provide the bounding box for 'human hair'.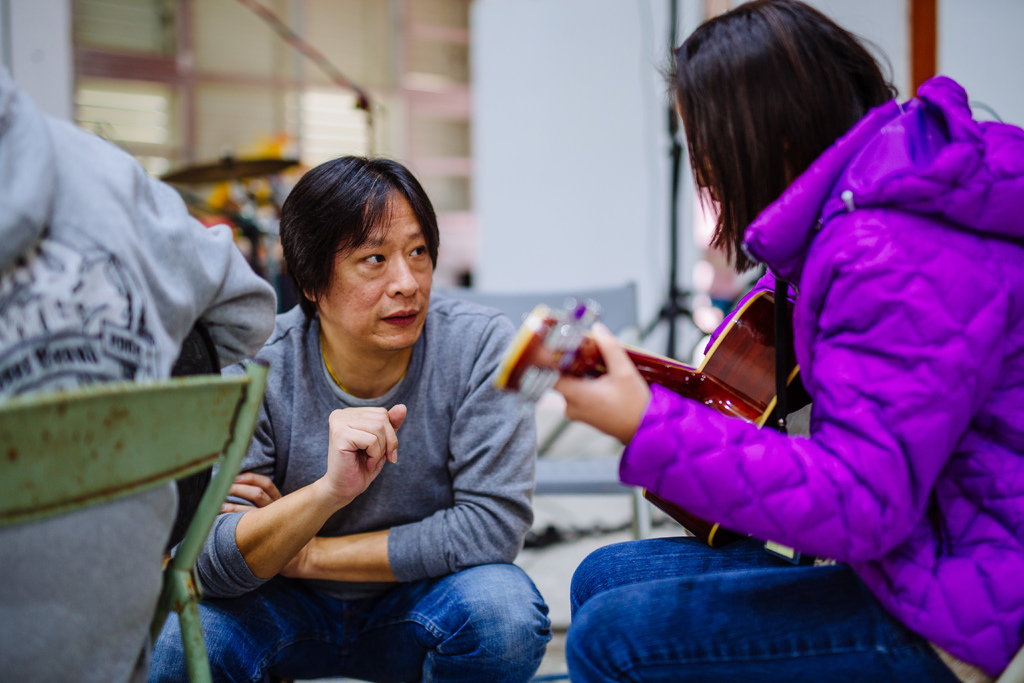
<box>652,0,899,279</box>.
